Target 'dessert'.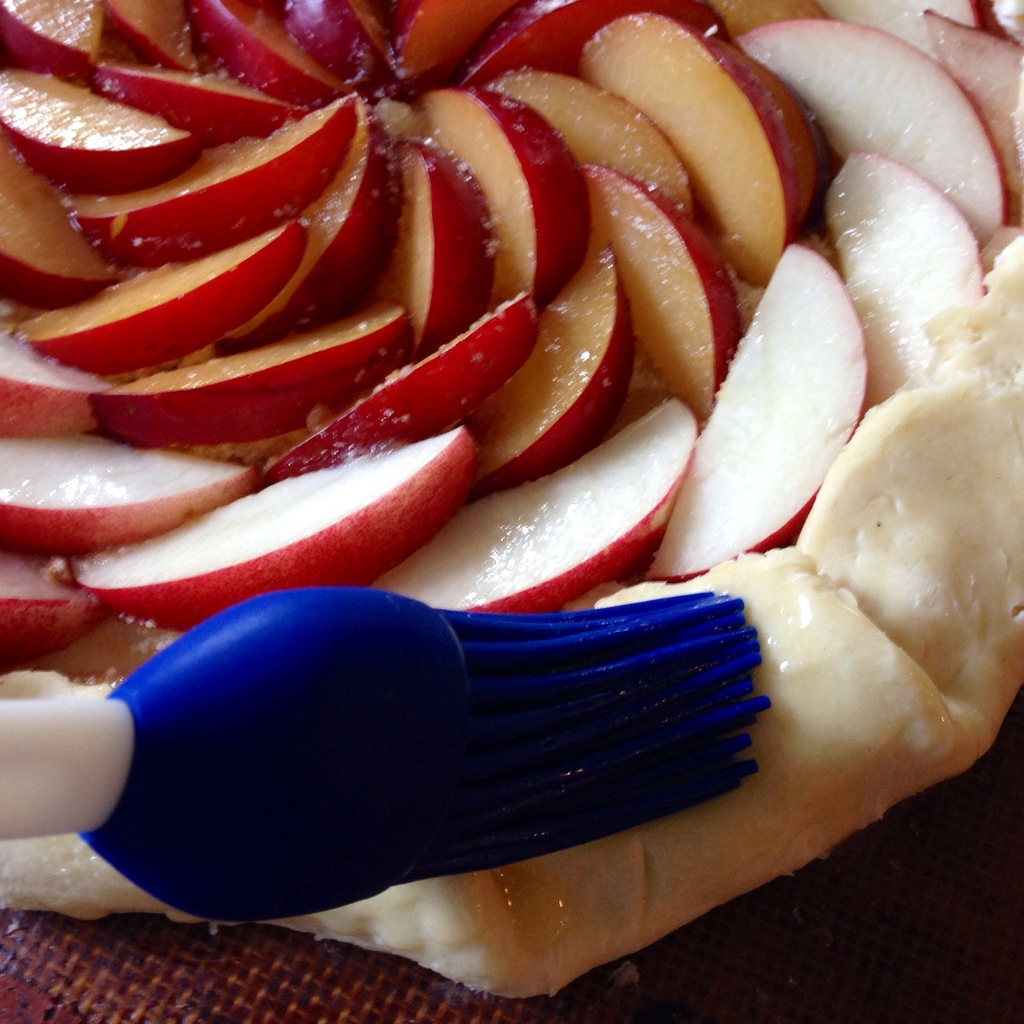
Target region: {"x1": 120, "y1": 304, "x2": 412, "y2": 404}.
